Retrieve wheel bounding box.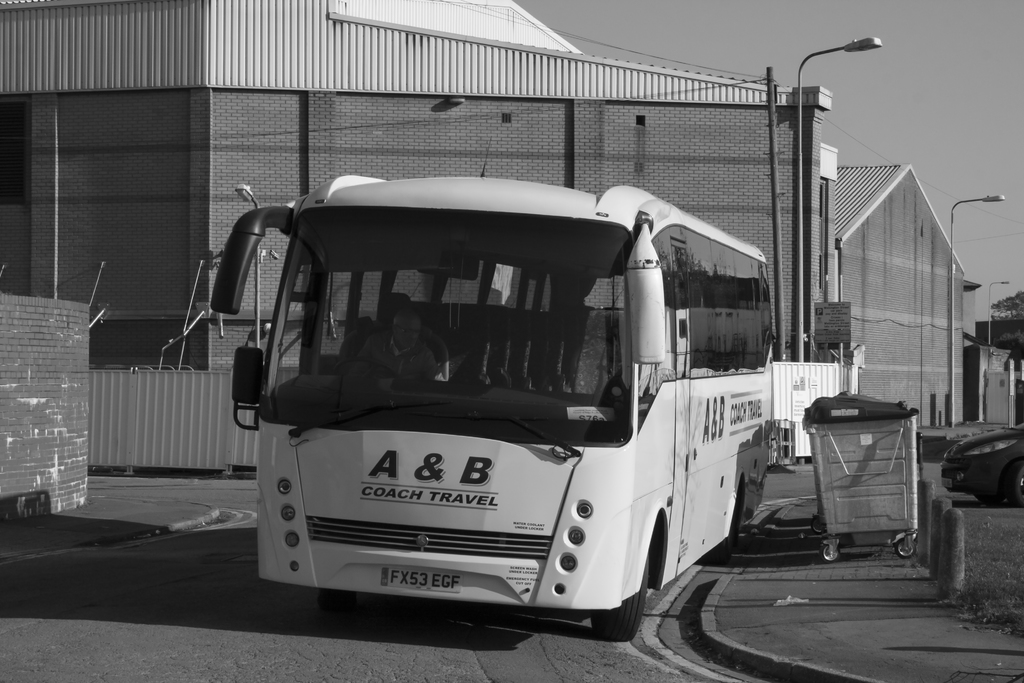
Bounding box: l=590, t=577, r=653, b=641.
